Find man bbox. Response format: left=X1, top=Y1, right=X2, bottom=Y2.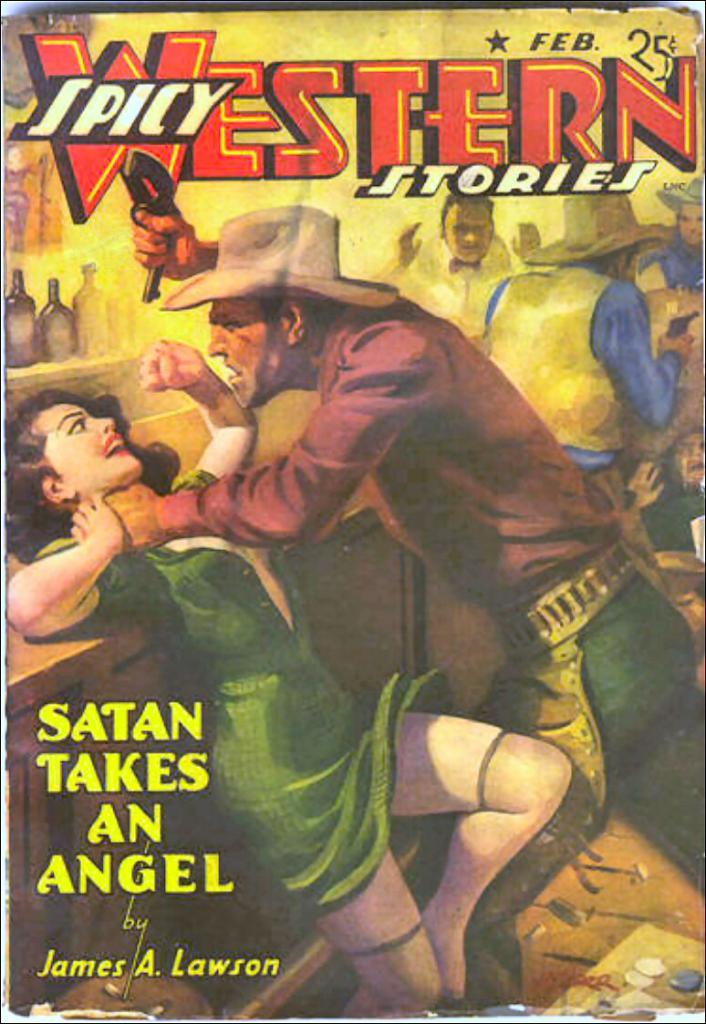
left=642, top=176, right=704, bottom=285.
